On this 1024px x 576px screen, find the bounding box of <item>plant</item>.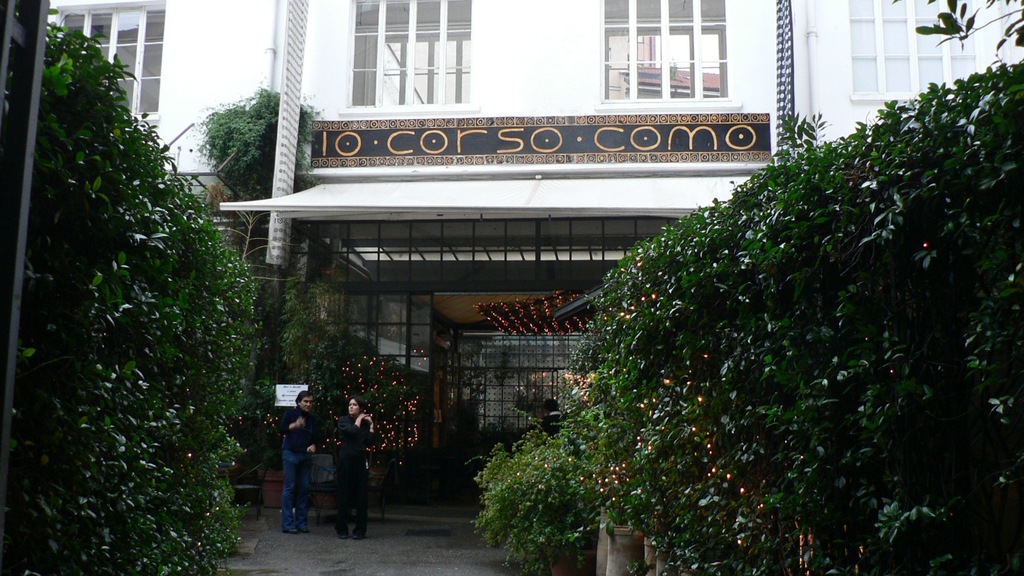
Bounding box: [x1=305, y1=324, x2=426, y2=476].
